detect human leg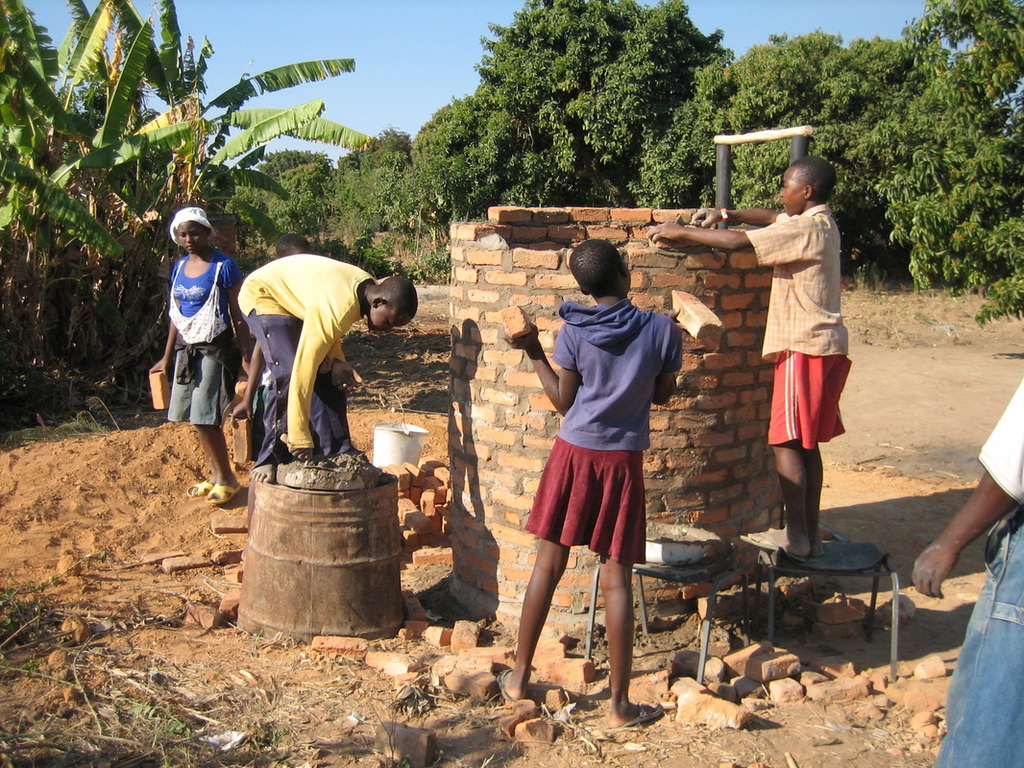
BBox(771, 443, 820, 554)
